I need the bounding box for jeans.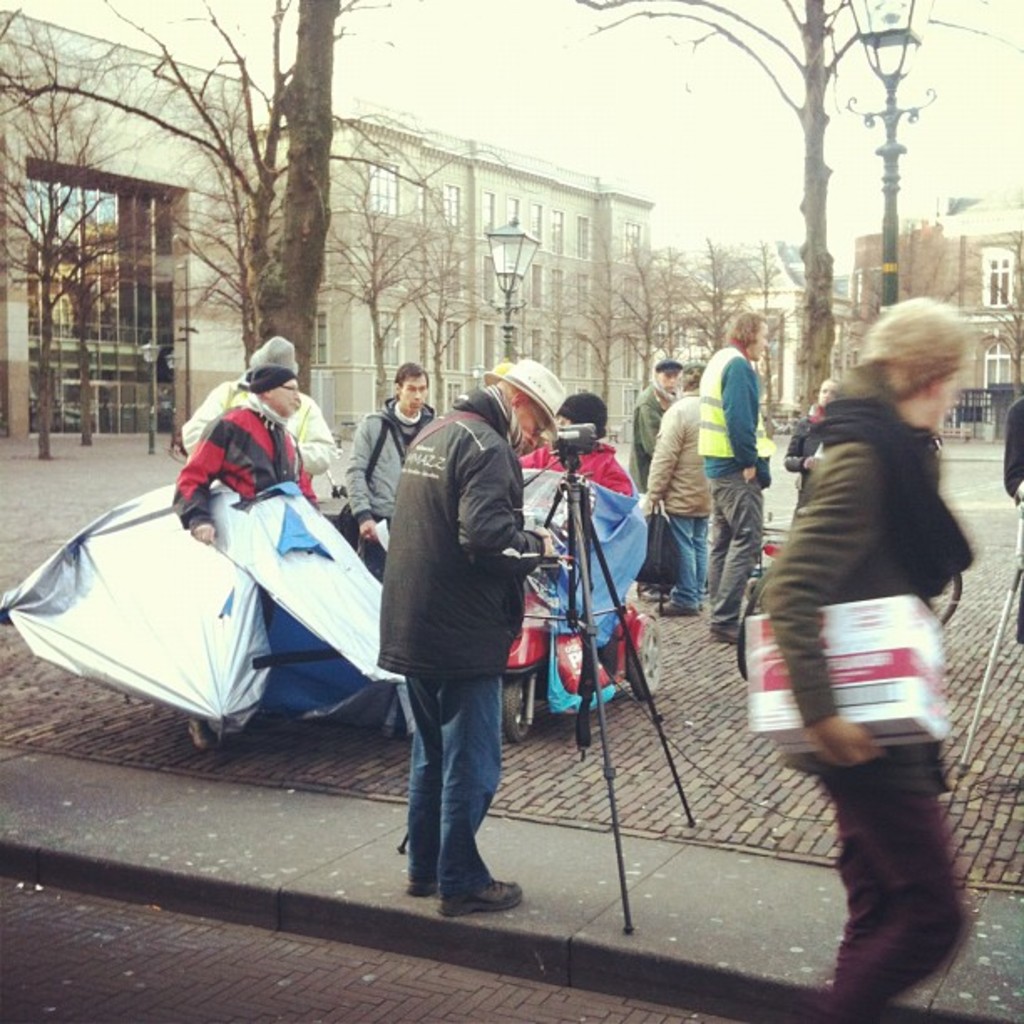
Here it is: <region>796, 760, 975, 1007</region>.
